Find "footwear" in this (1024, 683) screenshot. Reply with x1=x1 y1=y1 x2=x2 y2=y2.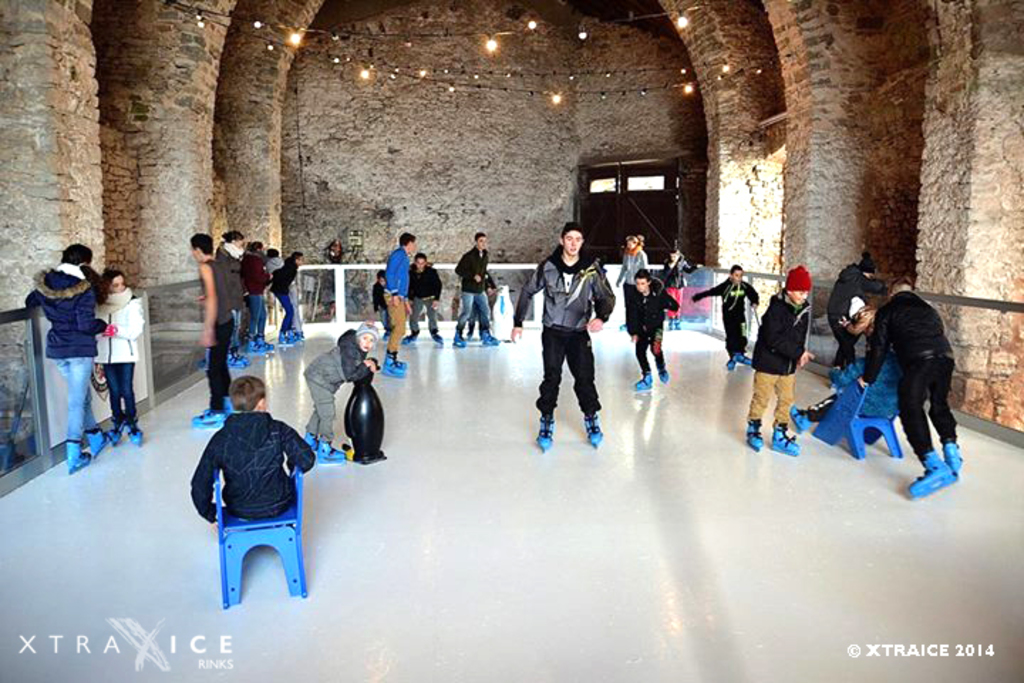
x1=479 y1=330 x2=499 y2=337.
